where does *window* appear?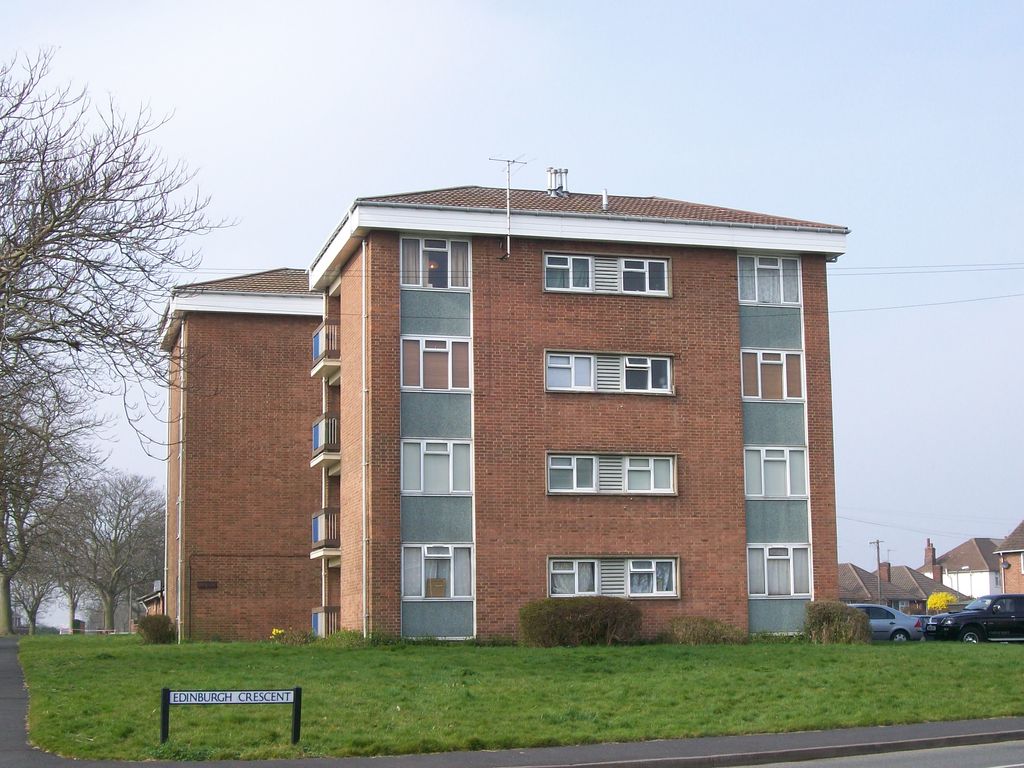
Appears at x1=728 y1=248 x2=809 y2=308.
